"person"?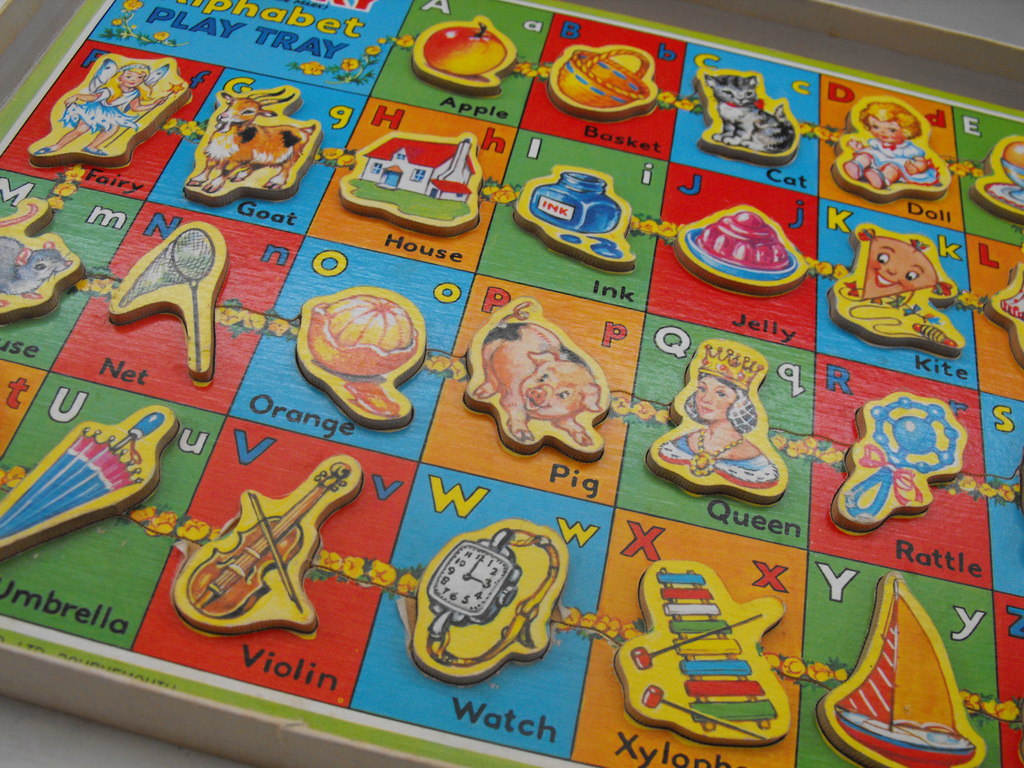
BBox(843, 101, 941, 193)
